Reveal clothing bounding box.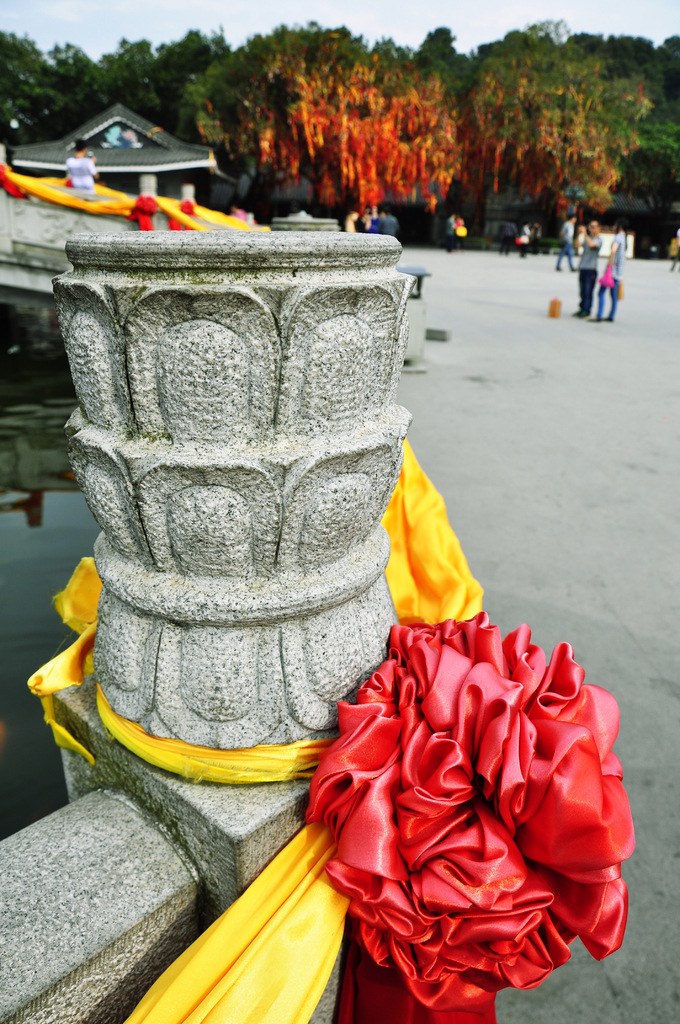
Revealed: left=574, top=232, right=598, bottom=313.
